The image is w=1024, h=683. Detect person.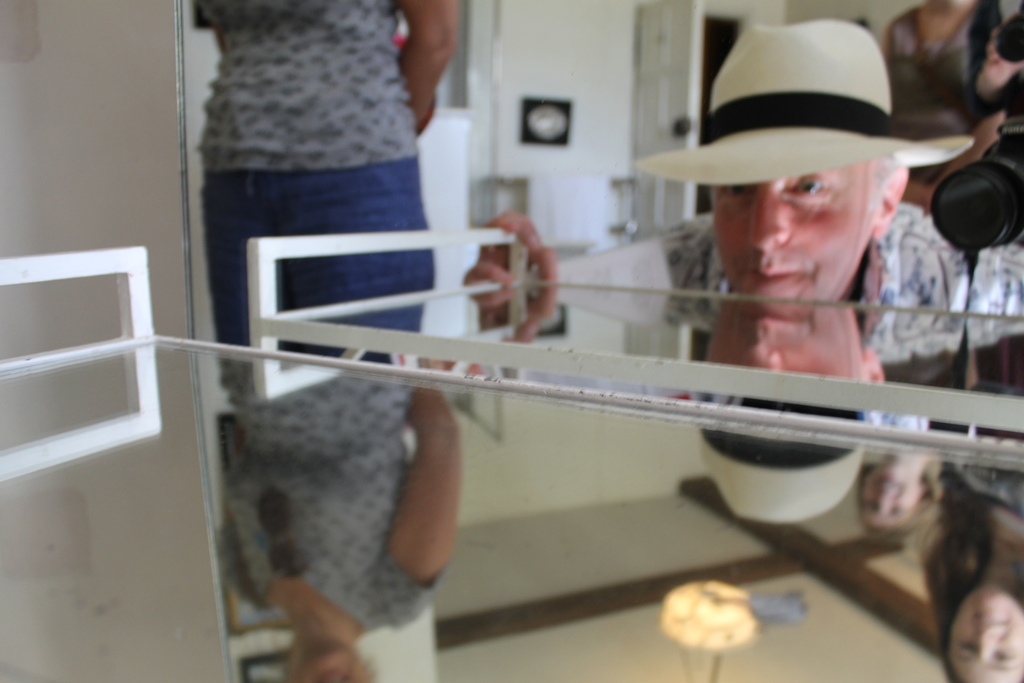
Detection: (x1=460, y1=17, x2=1023, y2=313).
